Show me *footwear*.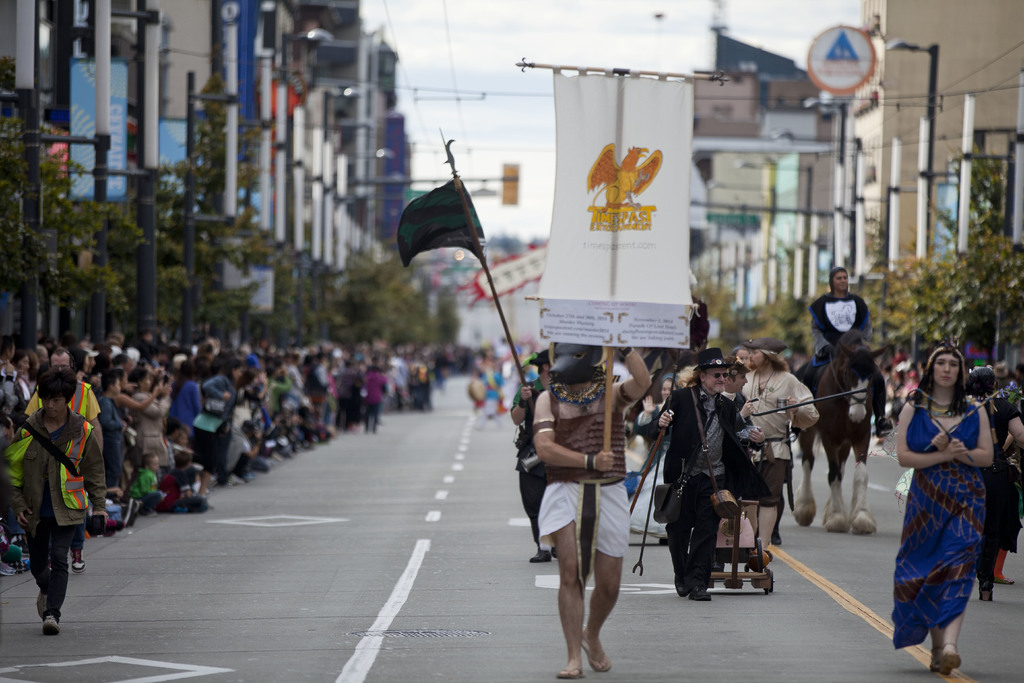
*footwear* is here: pyautogui.locateOnScreen(556, 664, 582, 680).
